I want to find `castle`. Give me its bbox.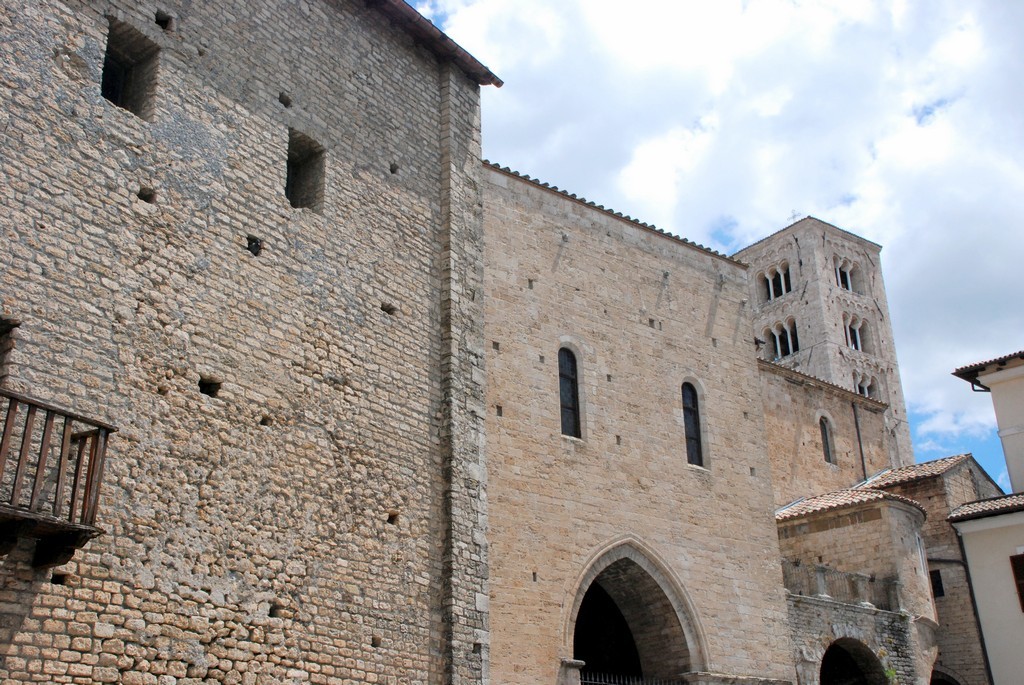
select_region(0, 5, 1023, 684).
